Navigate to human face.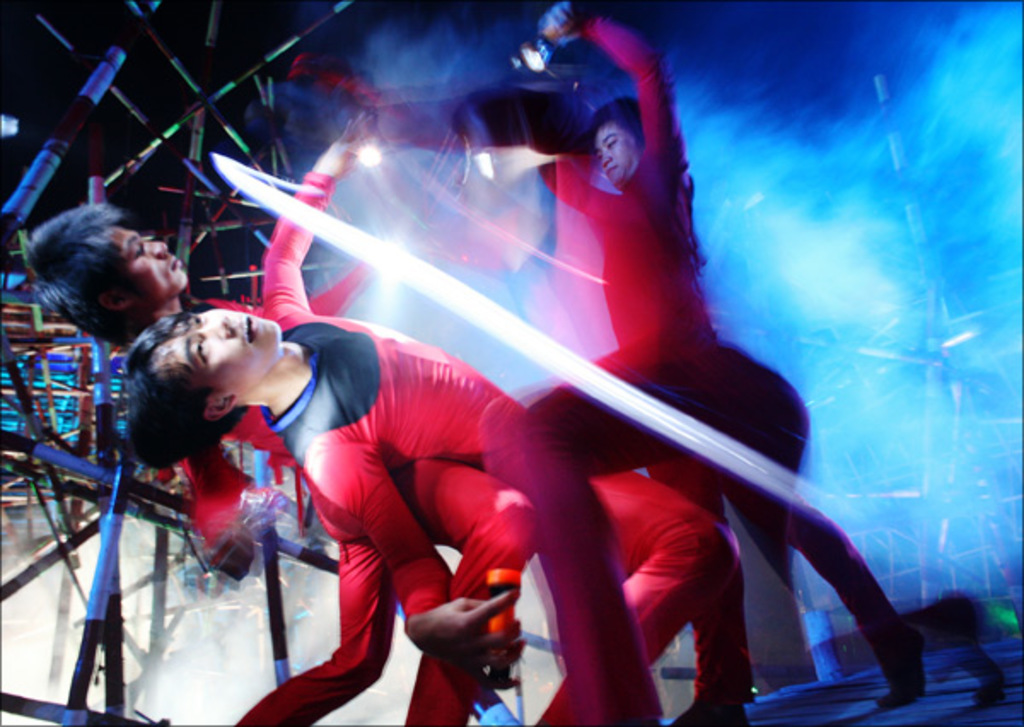
Navigation target: l=148, t=305, r=280, b=394.
